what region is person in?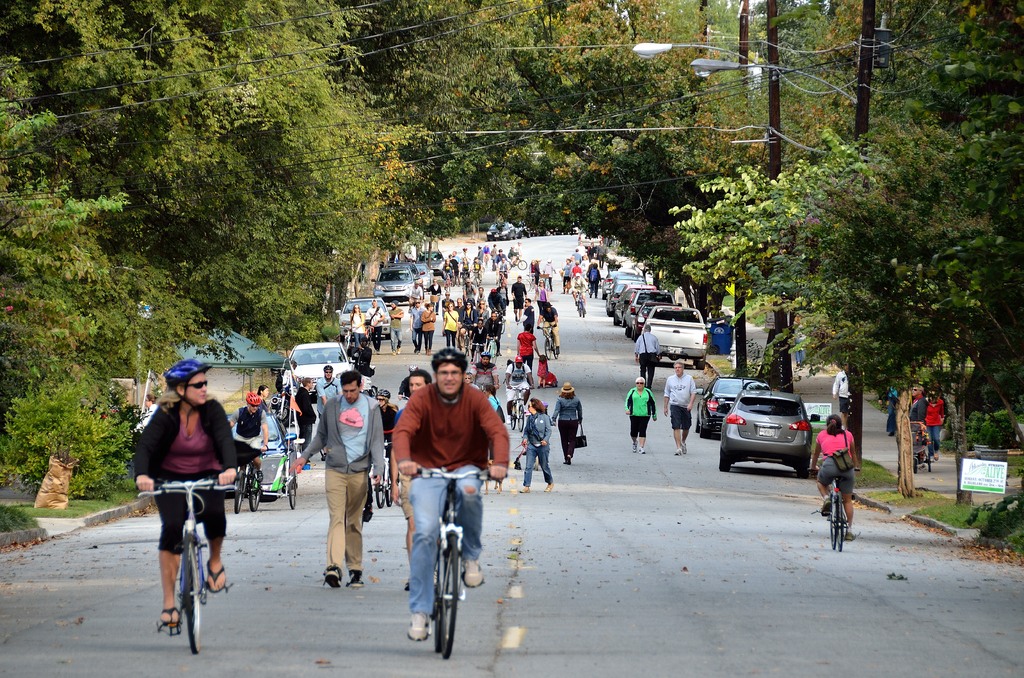
[517,298,536,334].
